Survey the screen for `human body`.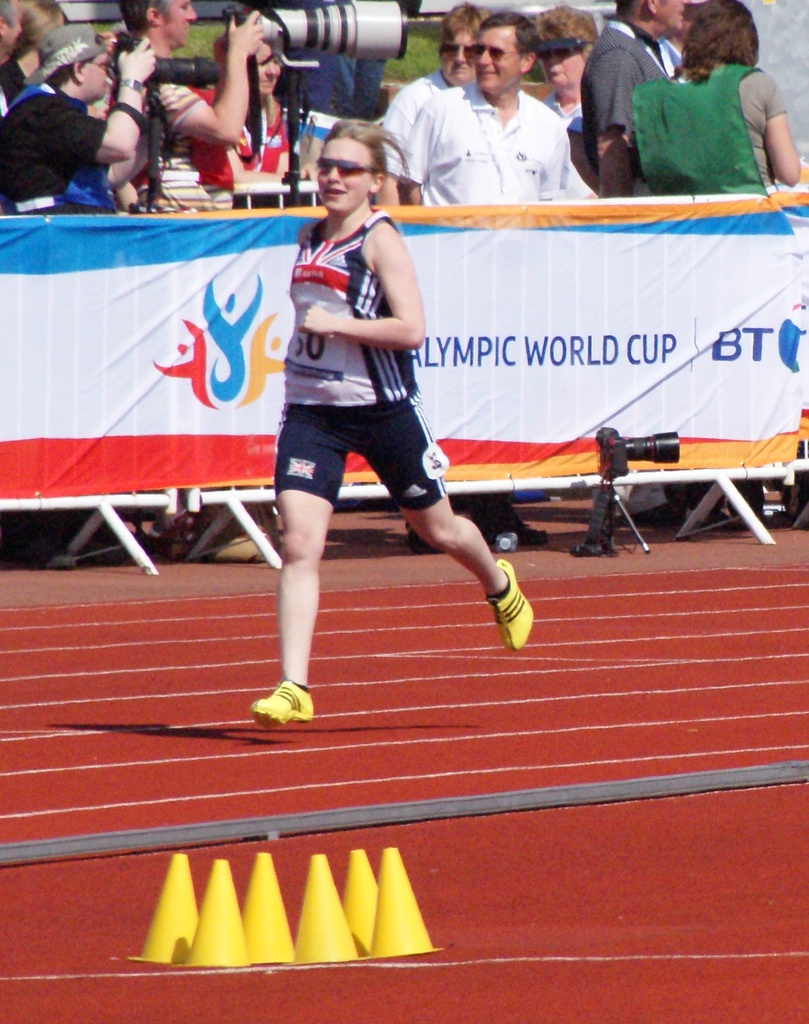
Survey found: 578/12/688/516.
